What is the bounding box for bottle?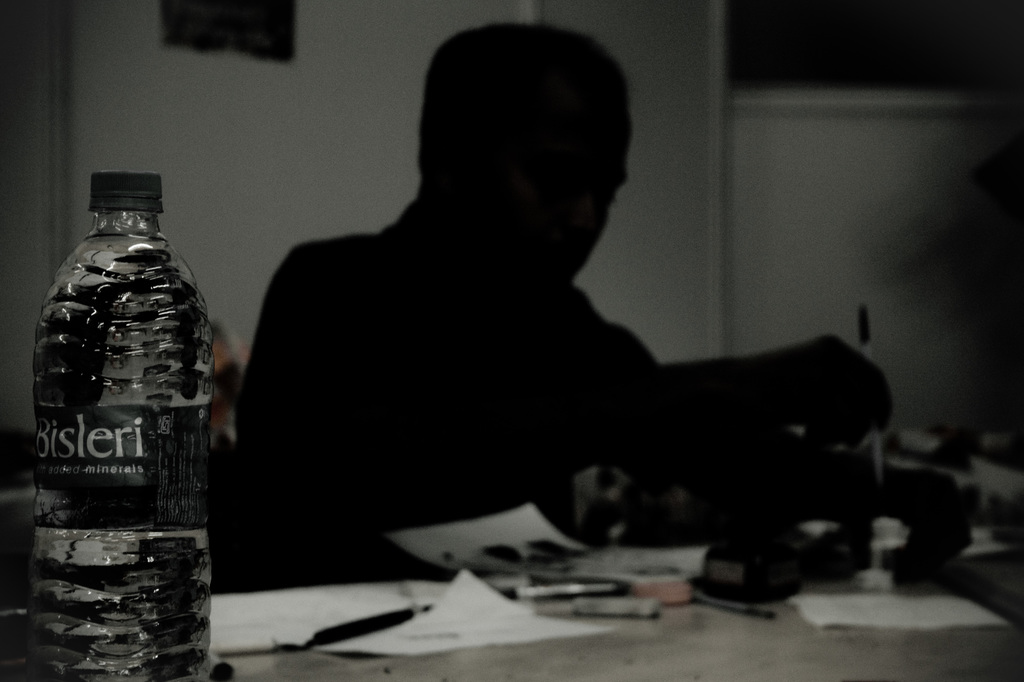
bbox(33, 170, 212, 681).
